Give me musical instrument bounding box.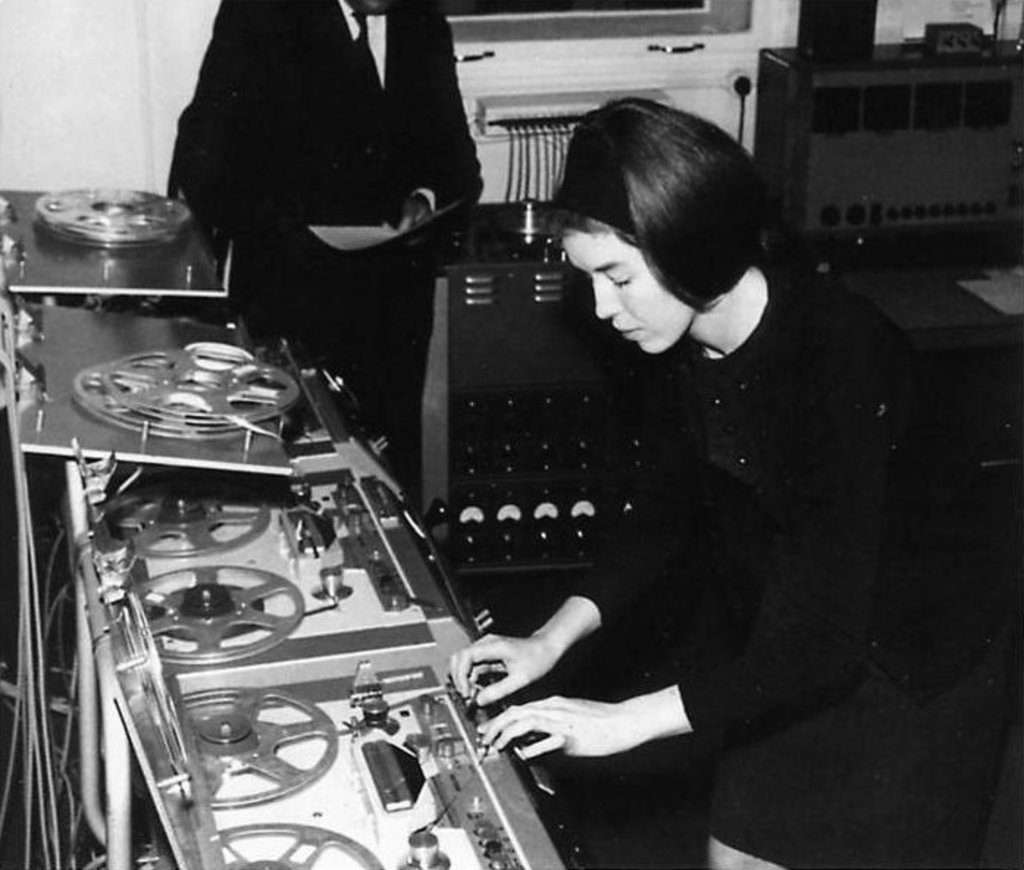
BBox(0, 166, 228, 313).
